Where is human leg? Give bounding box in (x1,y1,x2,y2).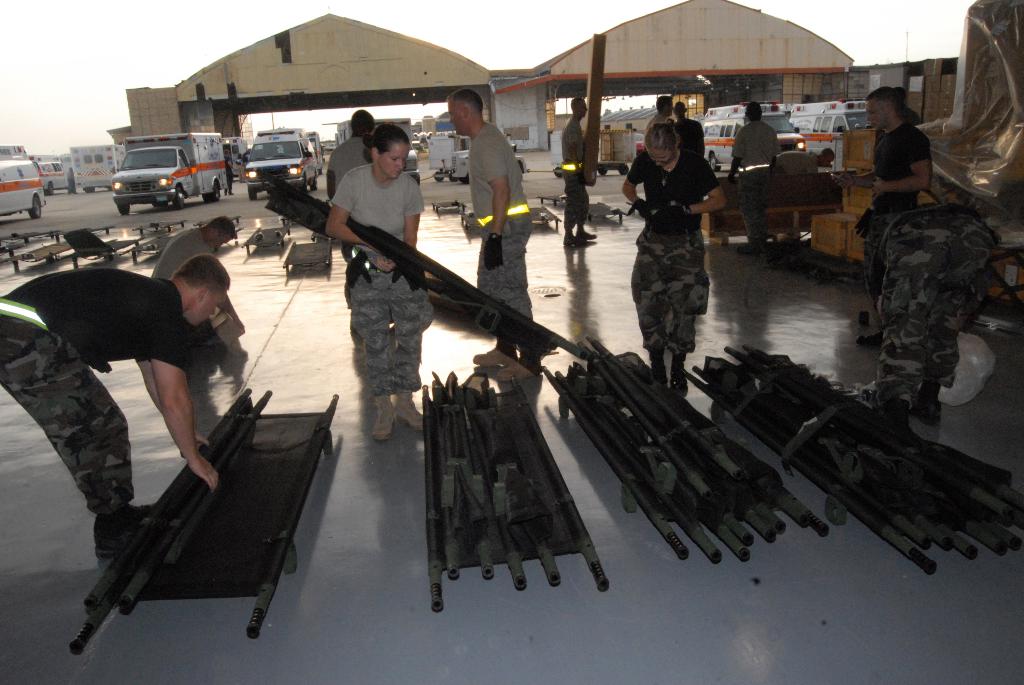
(668,223,709,367).
